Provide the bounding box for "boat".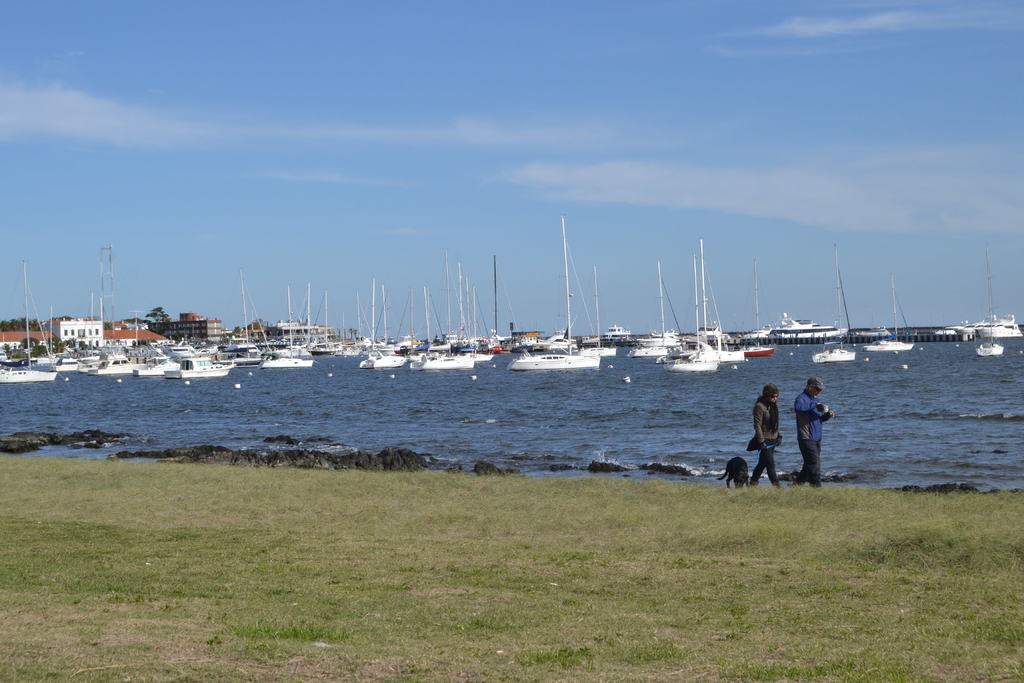
[left=808, top=340, right=856, bottom=365].
